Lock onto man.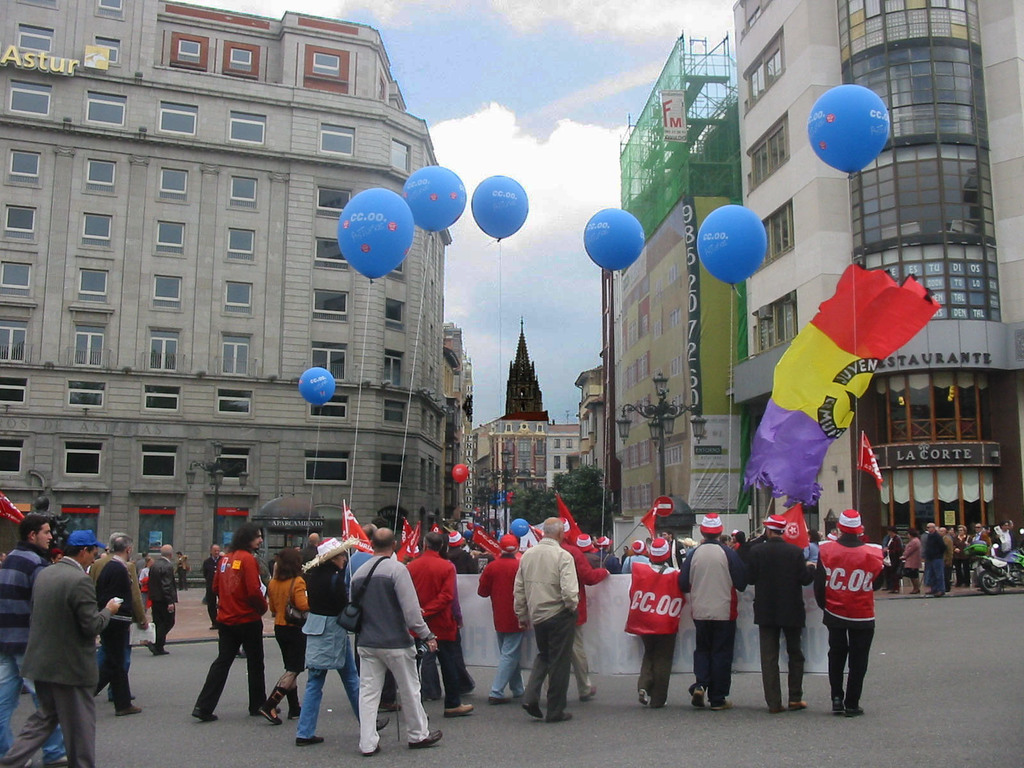
Locked: crop(68, 534, 157, 721).
